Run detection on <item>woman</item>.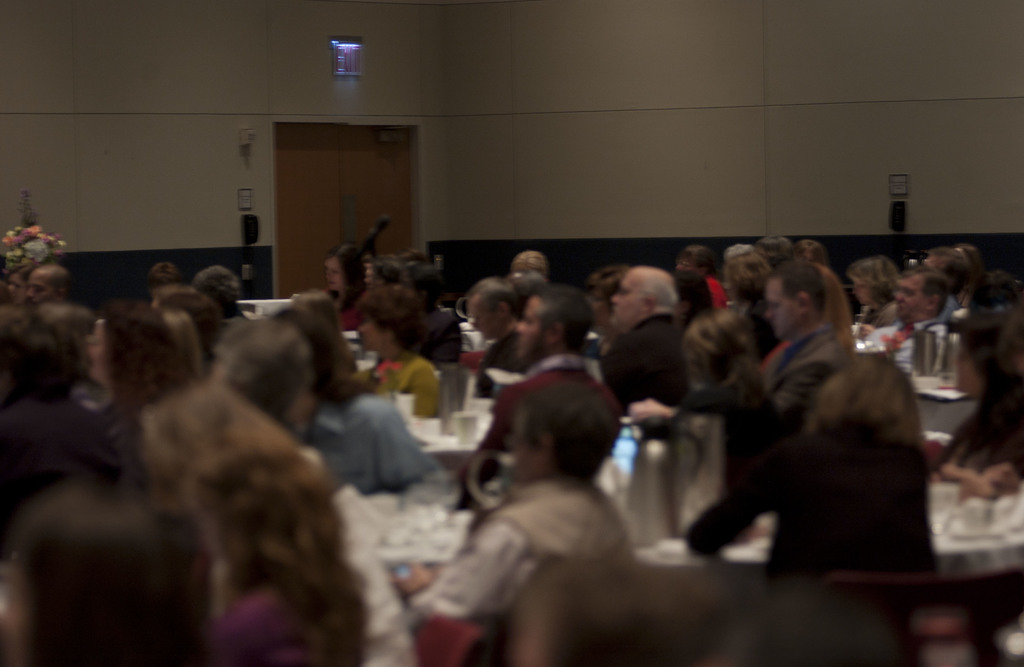
Result: pyautogui.locateOnScreen(136, 387, 366, 666).
